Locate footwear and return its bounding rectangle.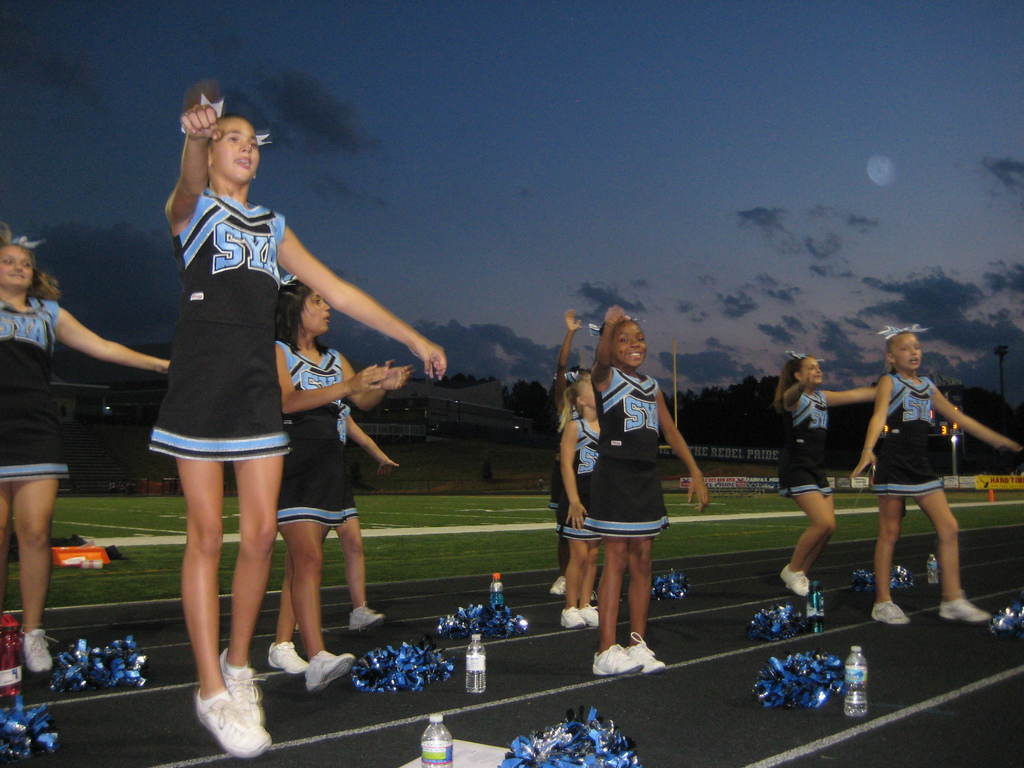
23 628 56 673.
